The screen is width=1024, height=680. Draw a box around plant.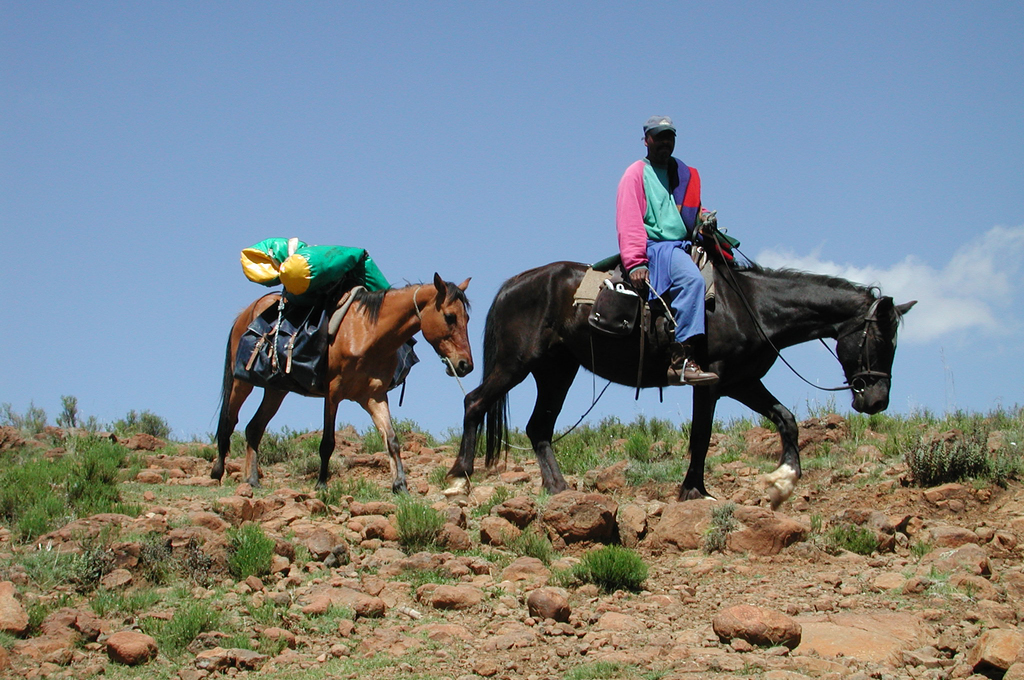
x1=82, y1=584, x2=150, y2=616.
